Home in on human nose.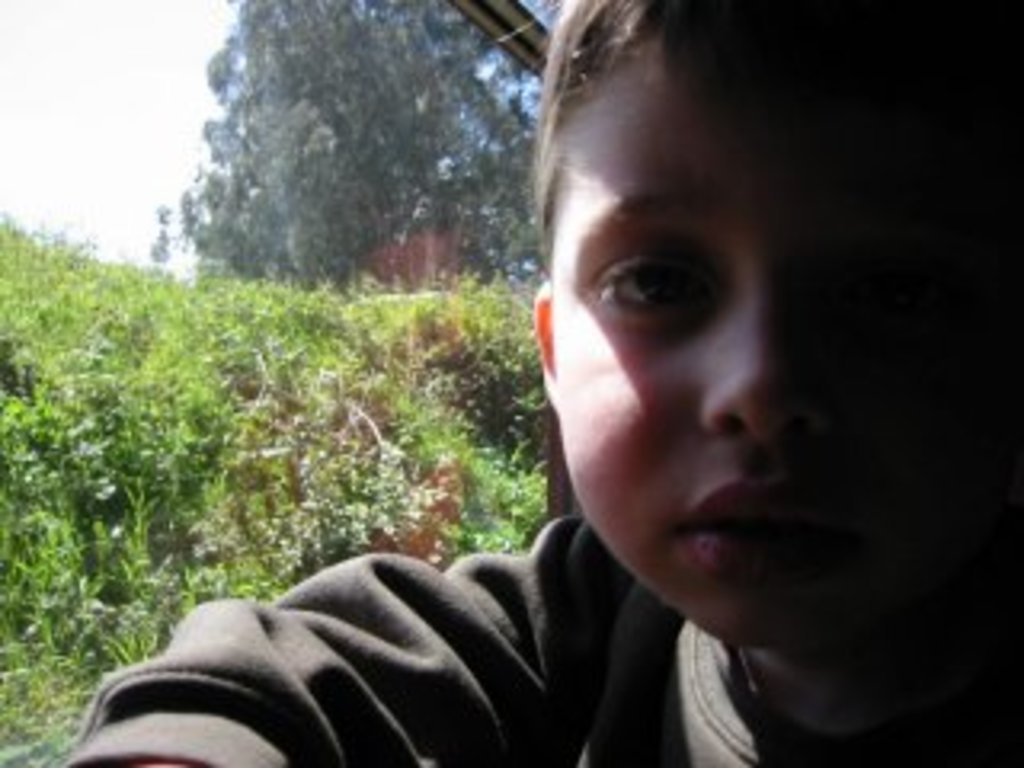
Homed in at [x1=701, y1=262, x2=835, y2=435].
